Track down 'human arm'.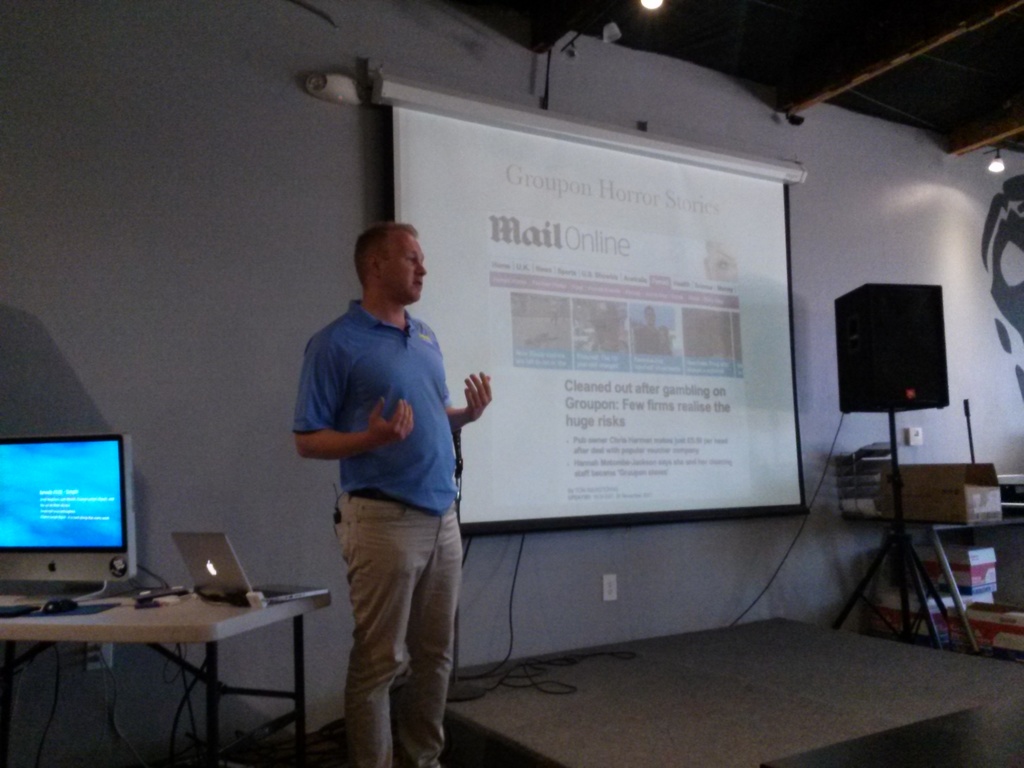
Tracked to bbox(444, 369, 497, 429).
